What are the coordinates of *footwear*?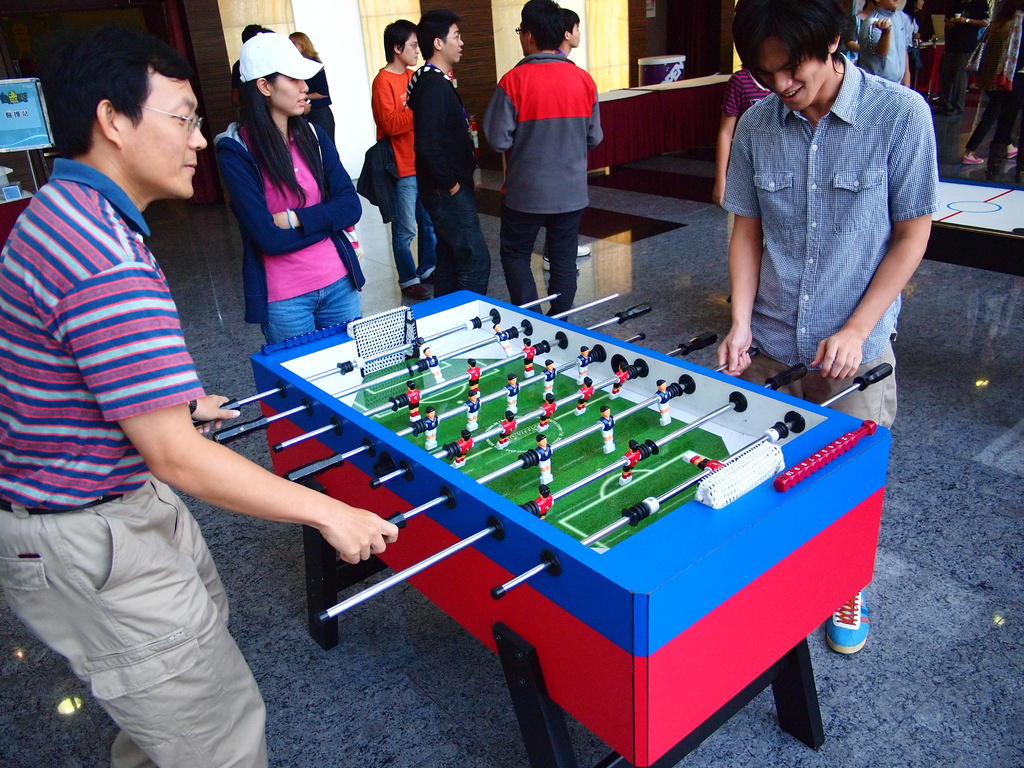
detection(573, 243, 594, 258).
